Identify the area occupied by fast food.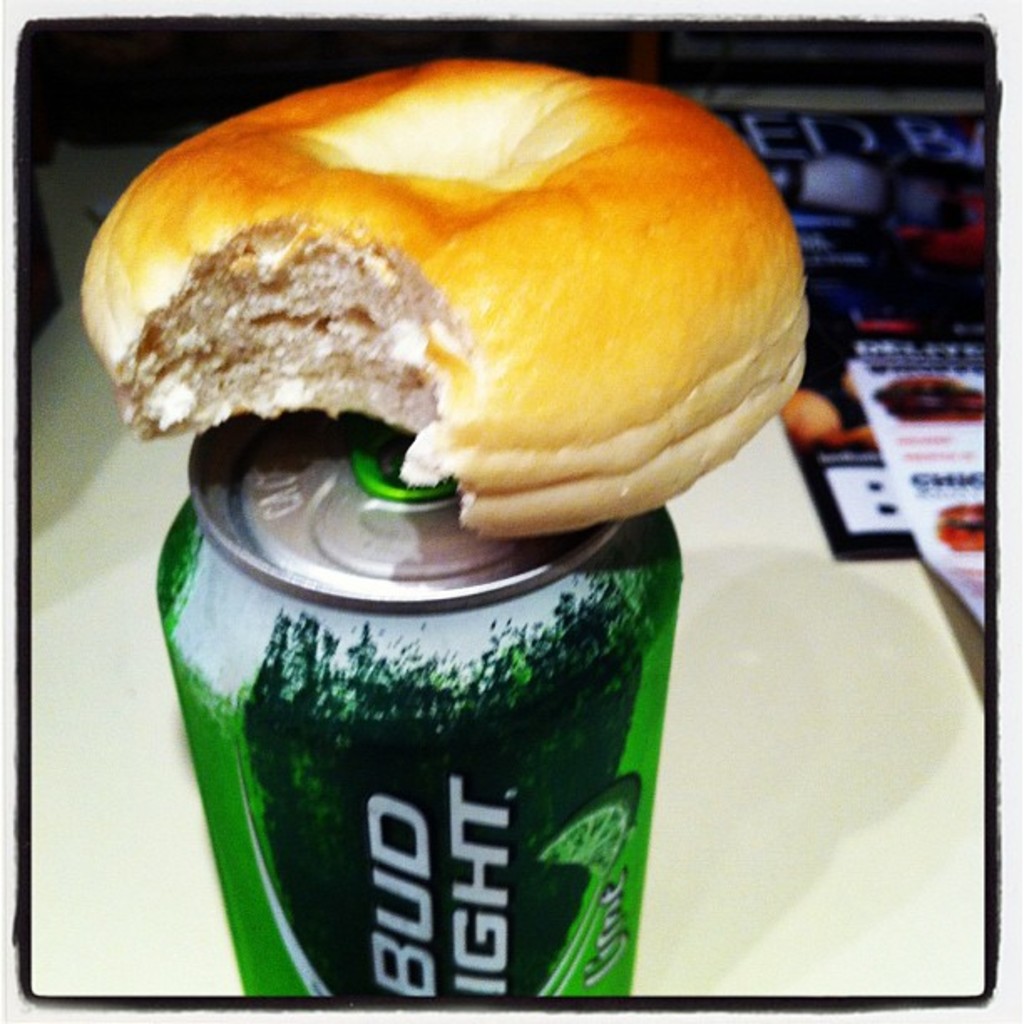
Area: {"x1": 82, "y1": 60, "x2": 801, "y2": 542}.
